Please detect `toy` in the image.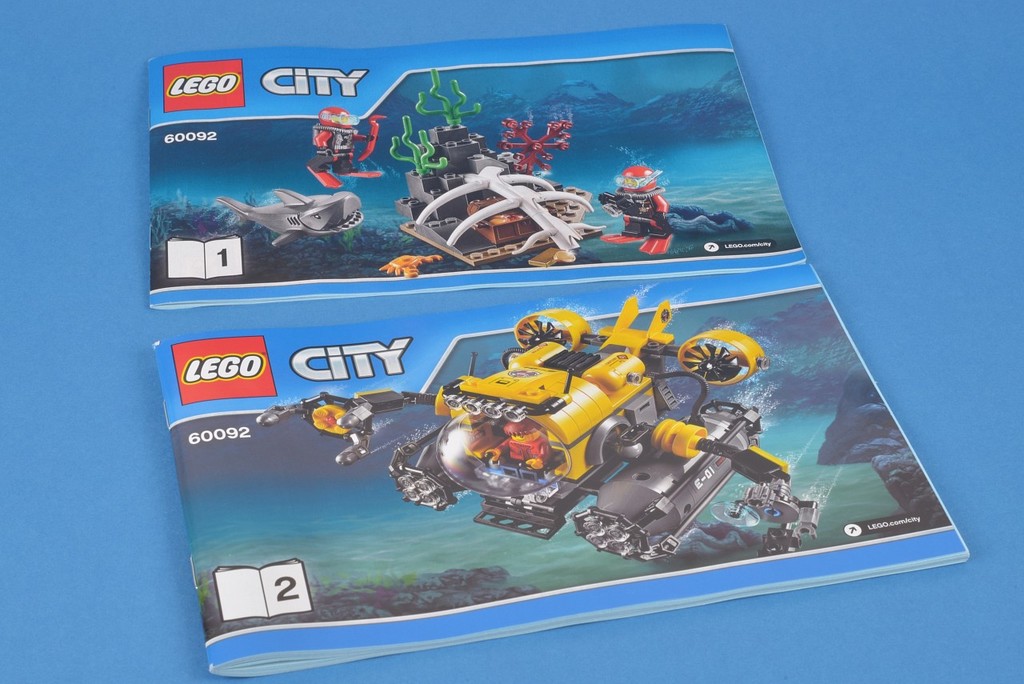
{"left": 378, "top": 293, "right": 825, "bottom": 542}.
